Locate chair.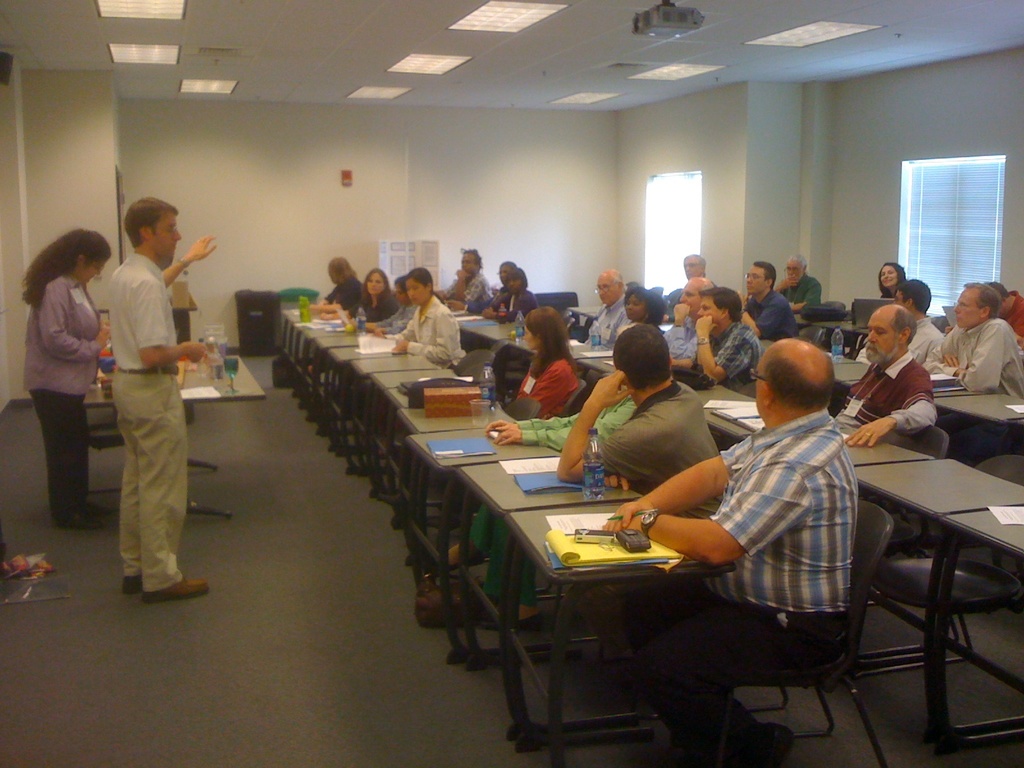
Bounding box: bbox(504, 394, 541, 420).
